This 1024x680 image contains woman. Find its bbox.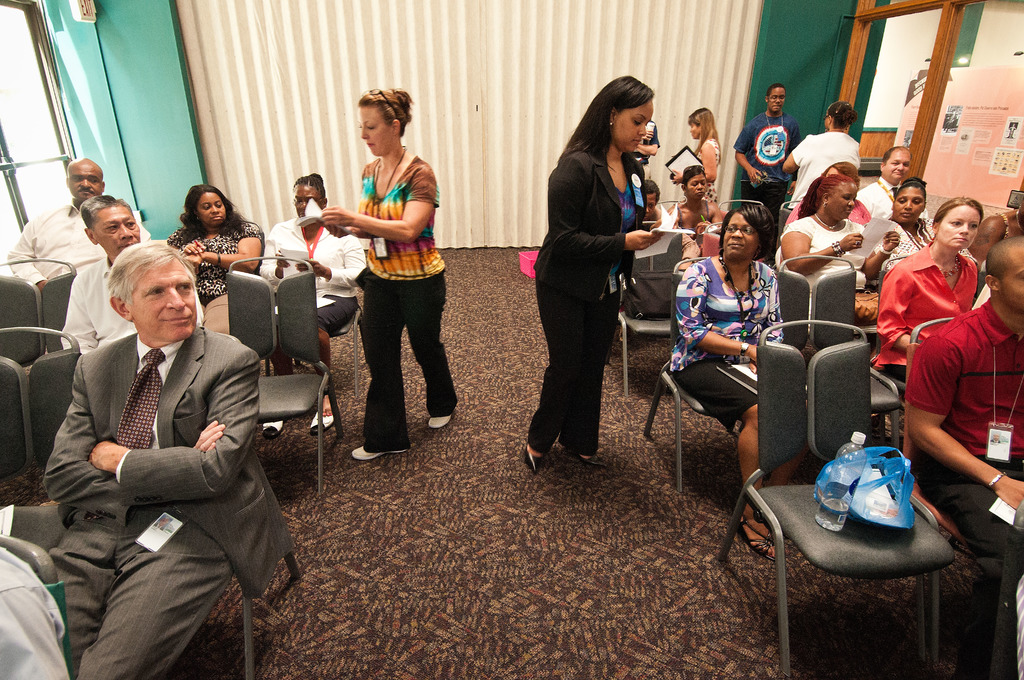
Rect(764, 172, 899, 323).
